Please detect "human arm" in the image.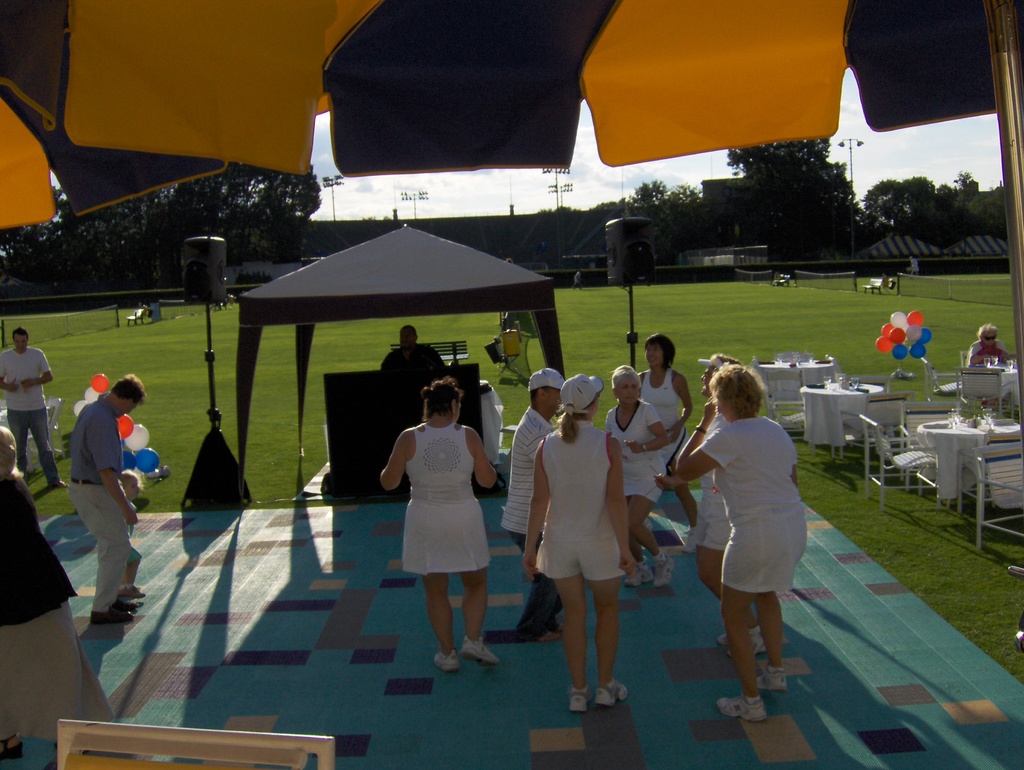
crop(26, 345, 58, 389).
